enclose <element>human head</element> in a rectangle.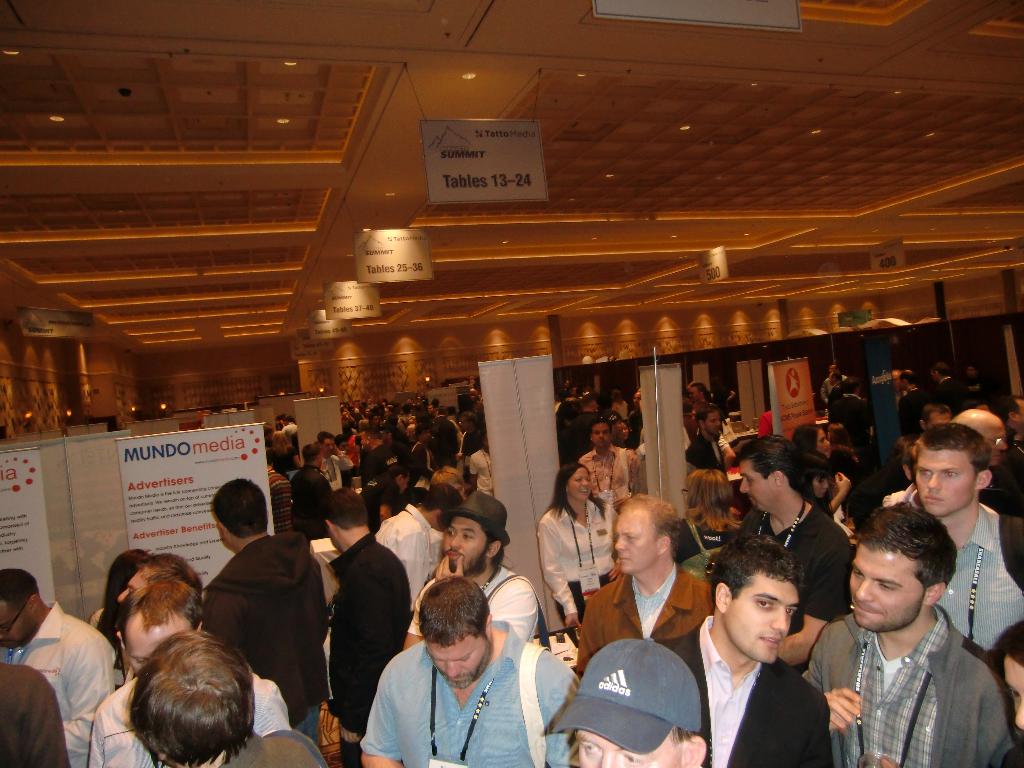
[x1=686, y1=384, x2=708, y2=403].
